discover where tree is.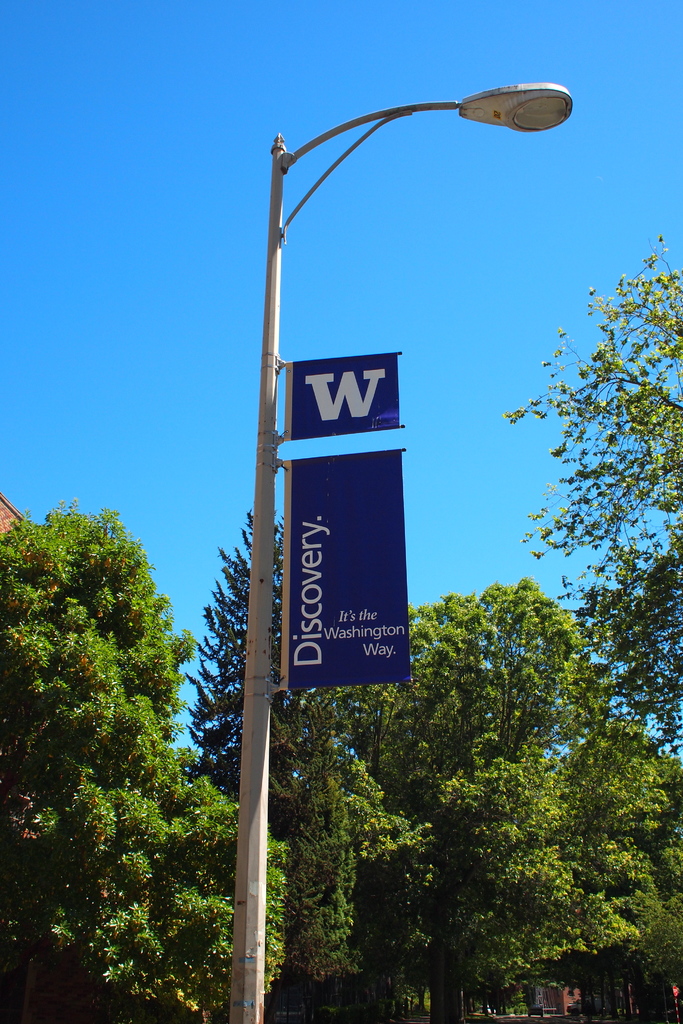
Discovered at [x1=185, y1=504, x2=383, y2=1022].
